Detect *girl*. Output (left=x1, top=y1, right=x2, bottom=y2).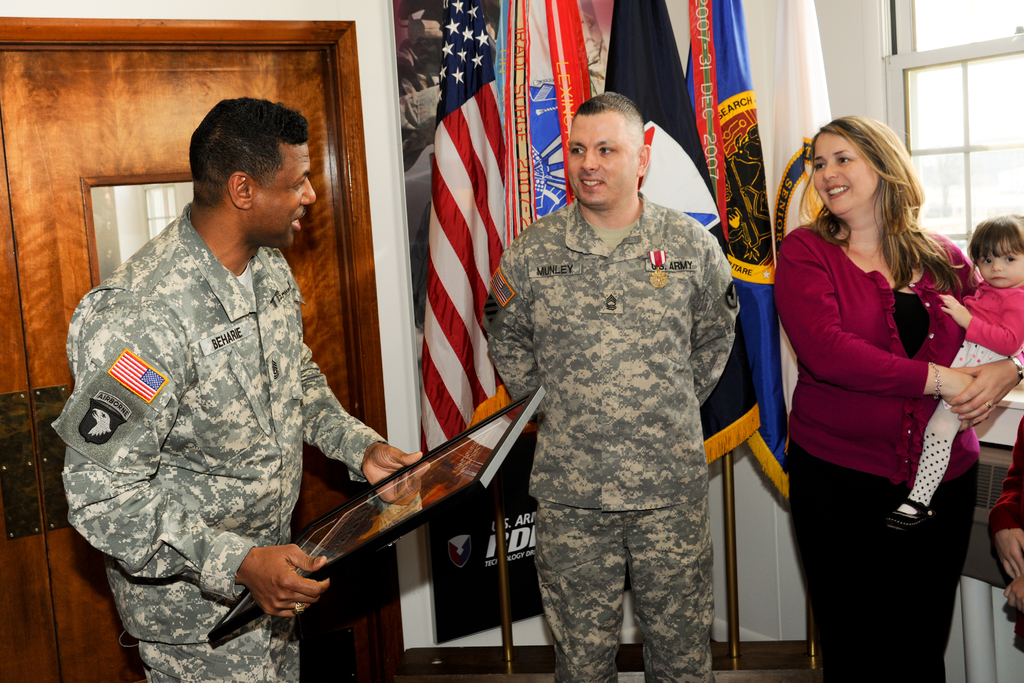
(left=886, top=214, right=1023, bottom=537).
